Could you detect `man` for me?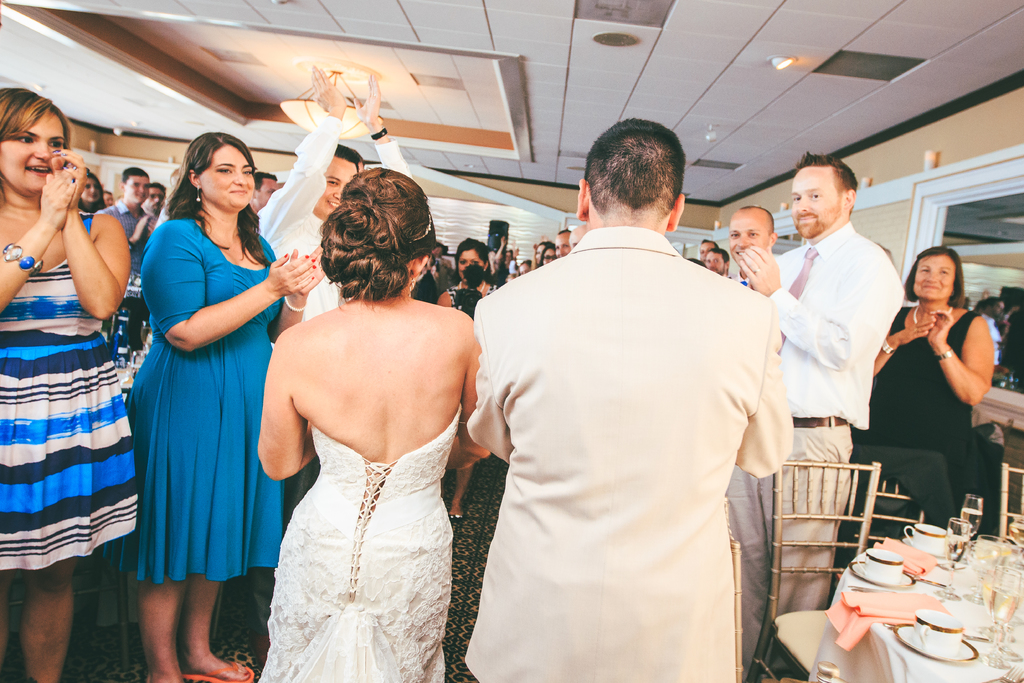
Detection result: box=[721, 148, 908, 682].
